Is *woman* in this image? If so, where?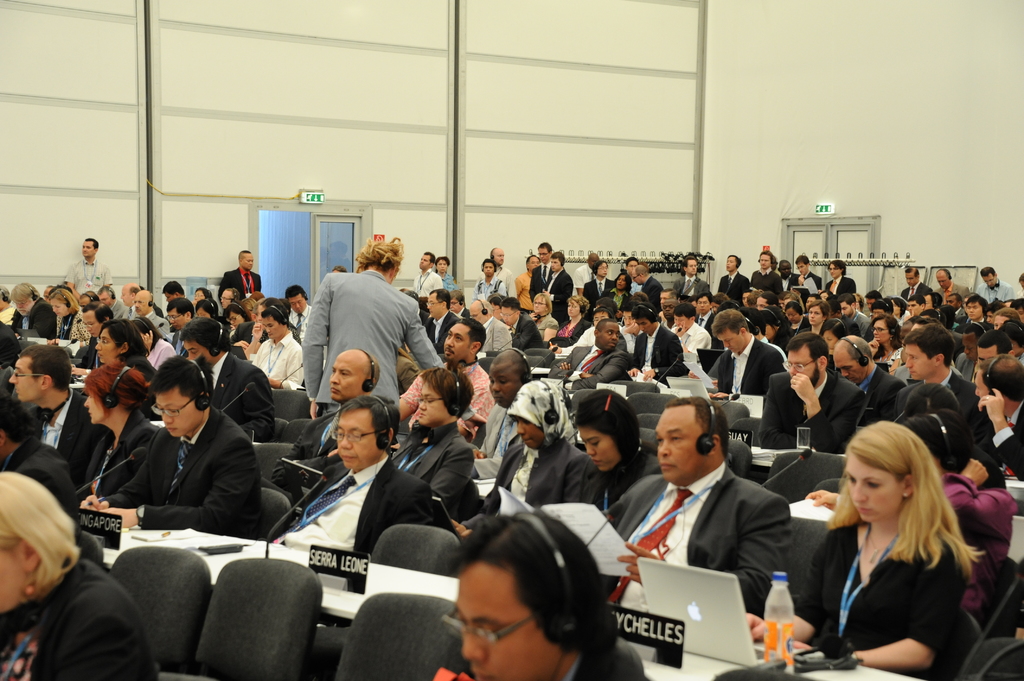
Yes, at detection(225, 300, 253, 322).
